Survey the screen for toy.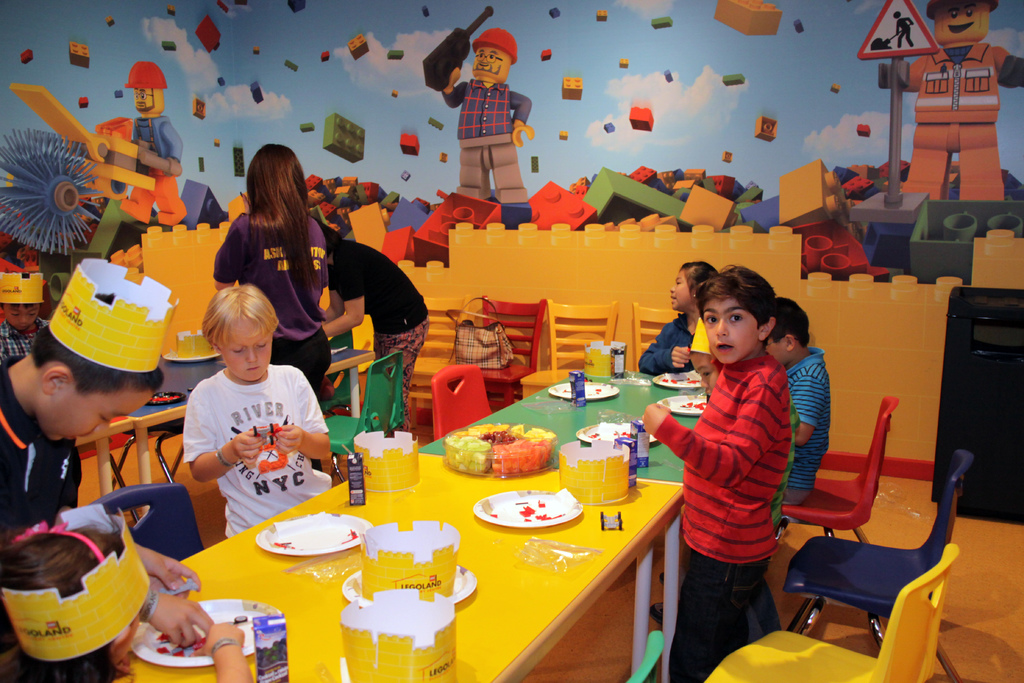
Survey found: bbox=[862, 218, 911, 270].
